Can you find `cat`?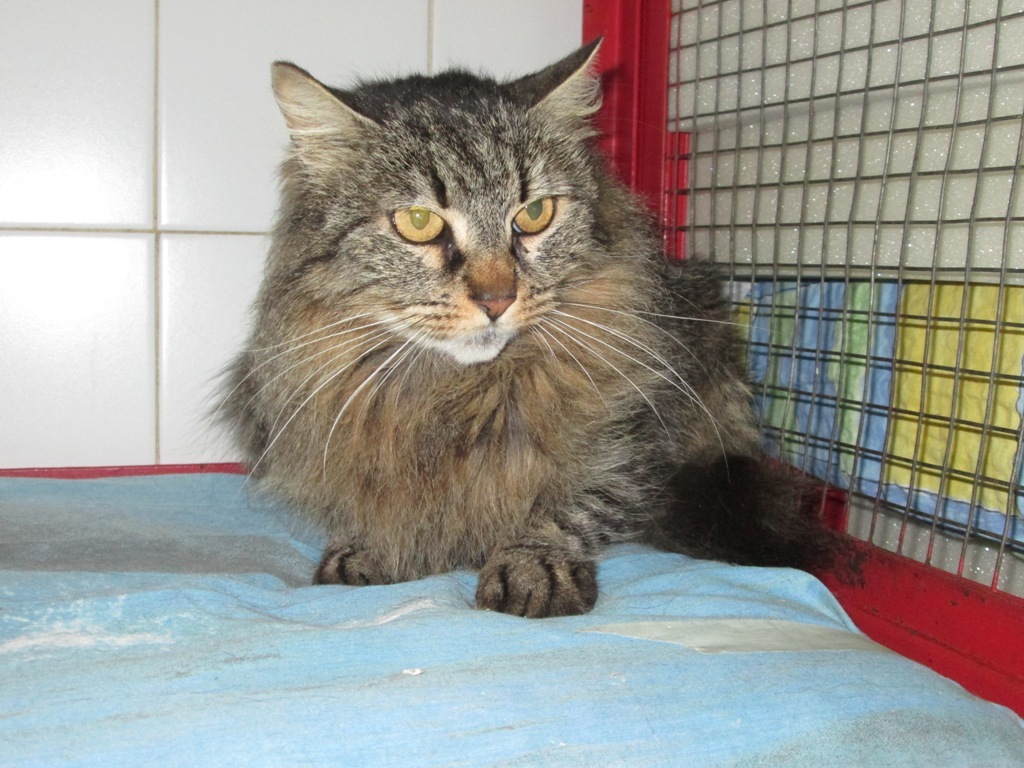
Yes, bounding box: bbox(206, 29, 870, 624).
